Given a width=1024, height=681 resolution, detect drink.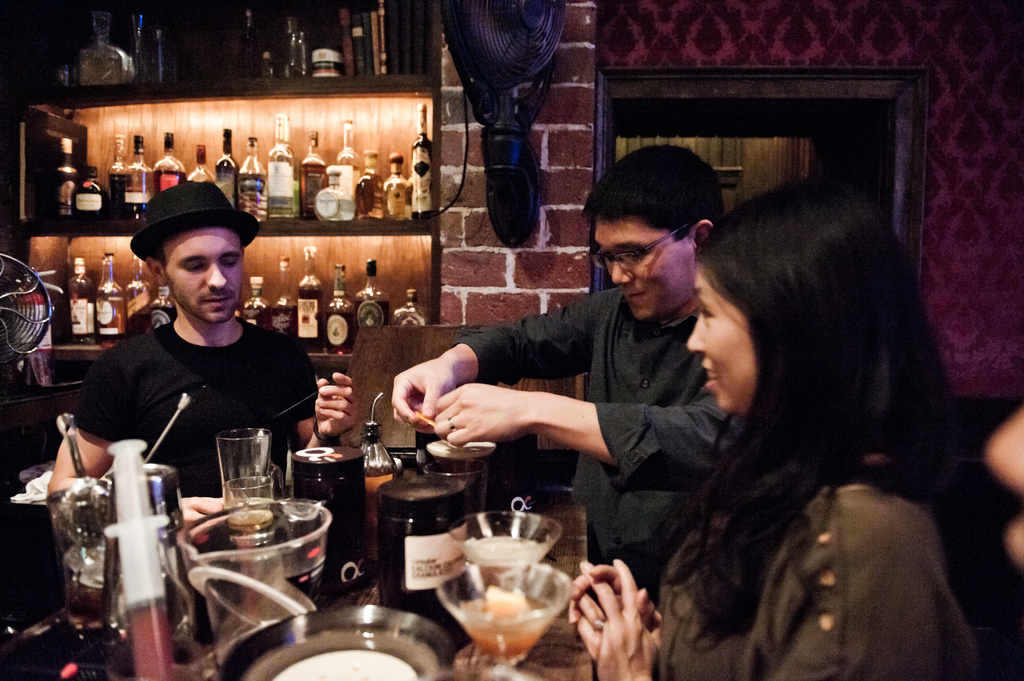
246 251 388 357.
